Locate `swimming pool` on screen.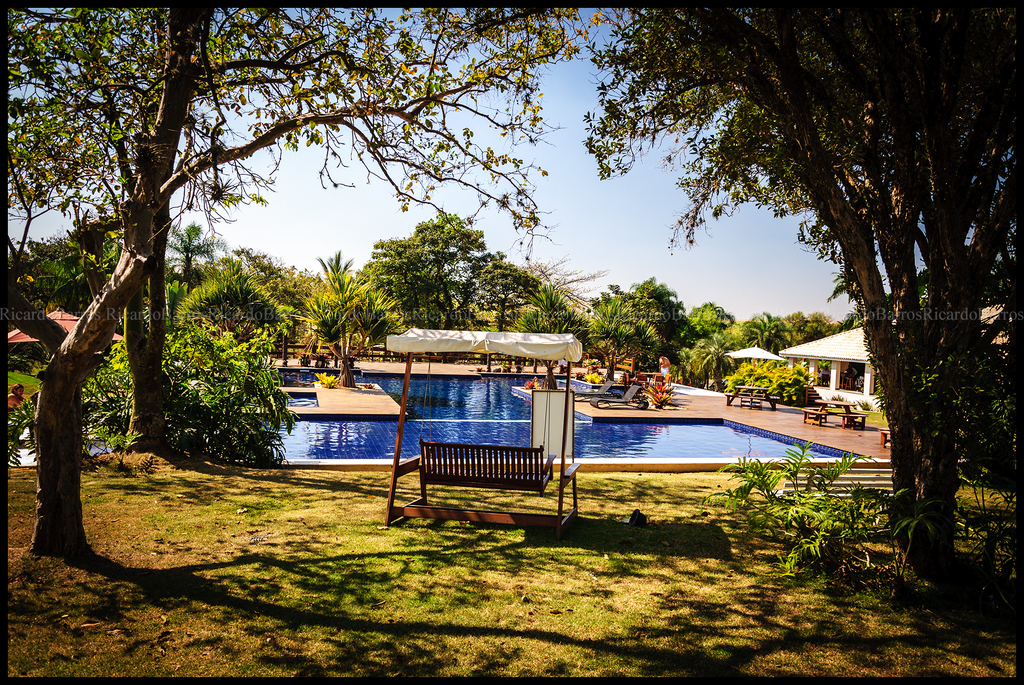
On screen at (258,368,860,460).
